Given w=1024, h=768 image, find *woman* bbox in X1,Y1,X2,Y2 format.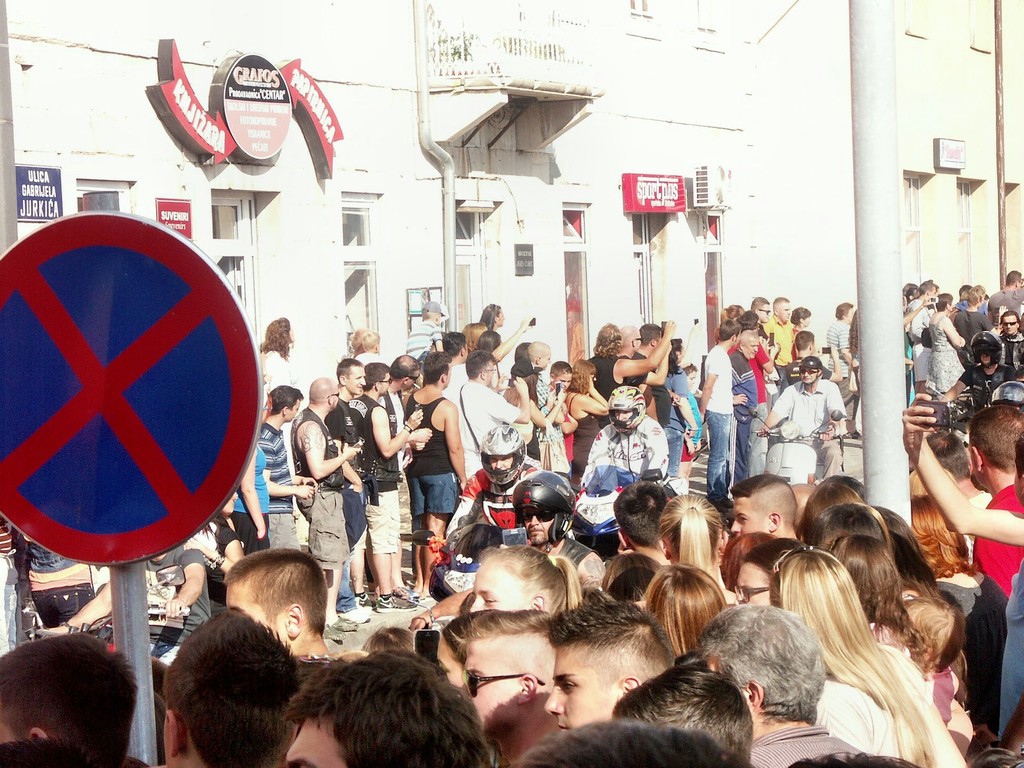
636,563,732,658.
